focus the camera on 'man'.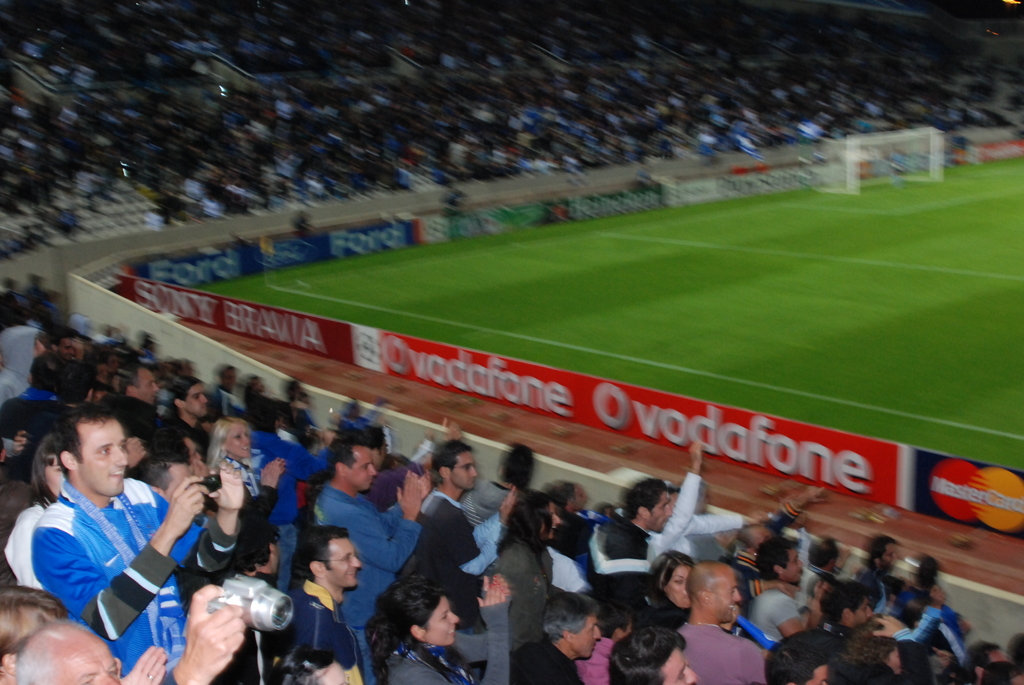
Focus region: bbox=(161, 374, 214, 452).
